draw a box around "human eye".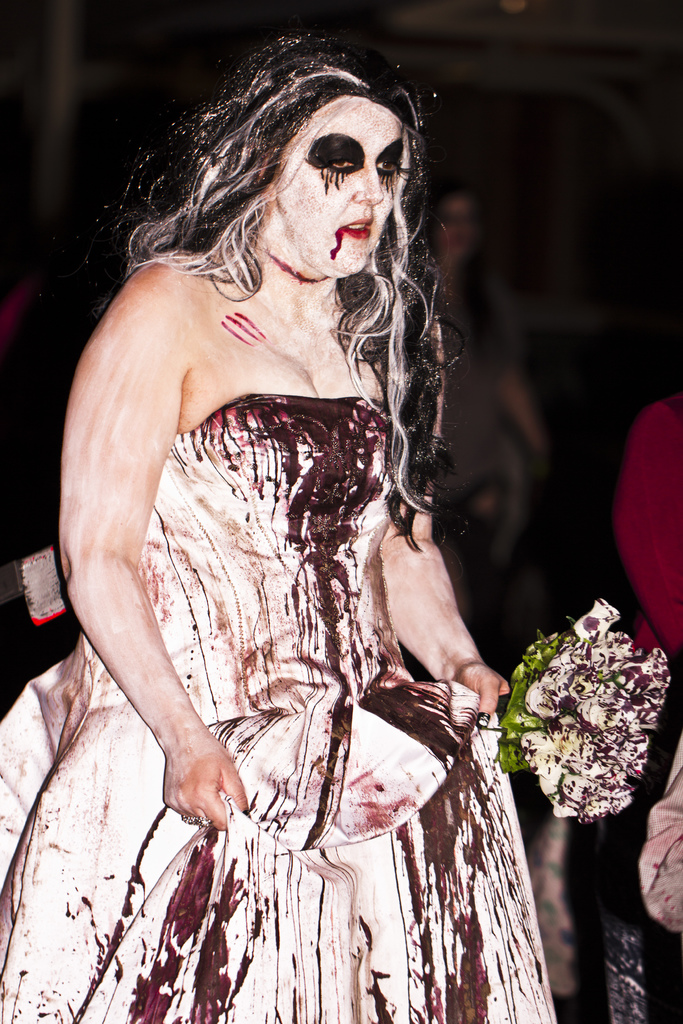
(x1=374, y1=154, x2=400, y2=177).
